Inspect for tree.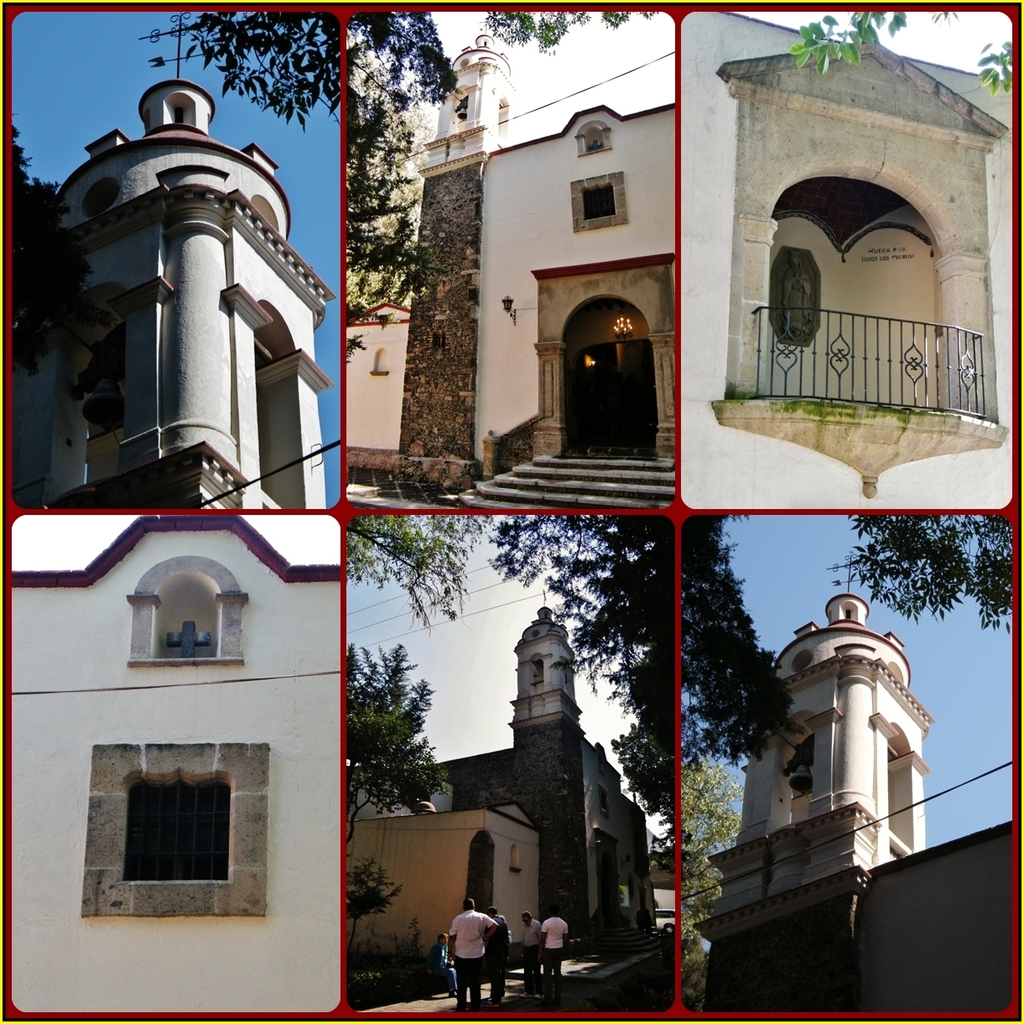
Inspection: box(845, 515, 1010, 632).
